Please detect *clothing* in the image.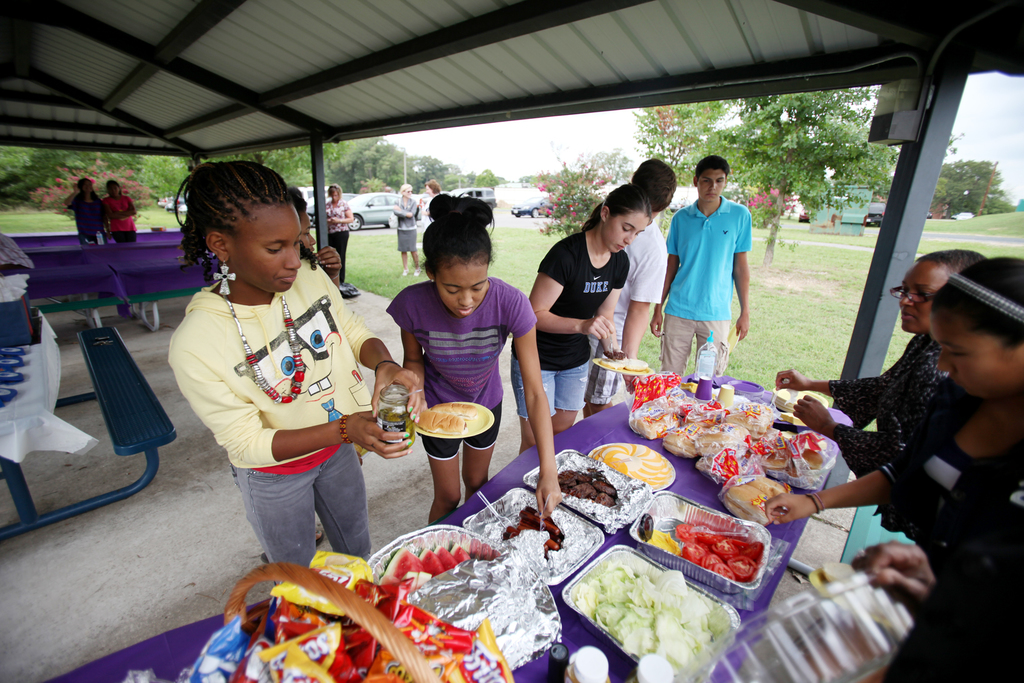
[826, 334, 964, 474].
